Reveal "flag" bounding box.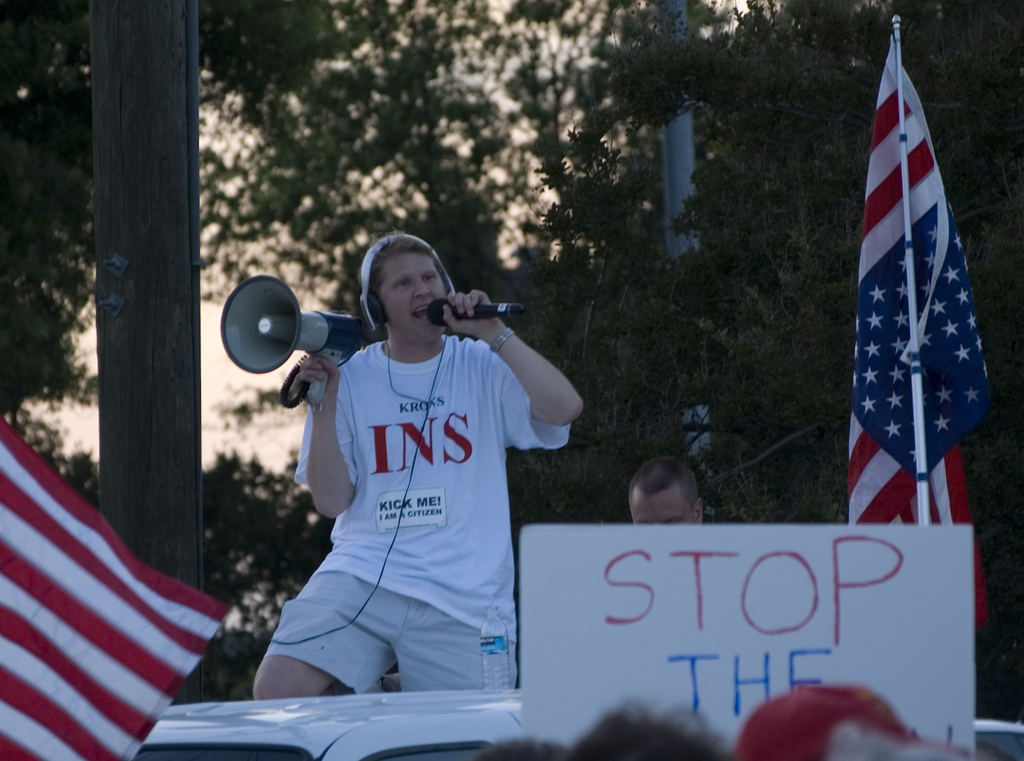
Revealed: x1=0 y1=416 x2=234 y2=760.
